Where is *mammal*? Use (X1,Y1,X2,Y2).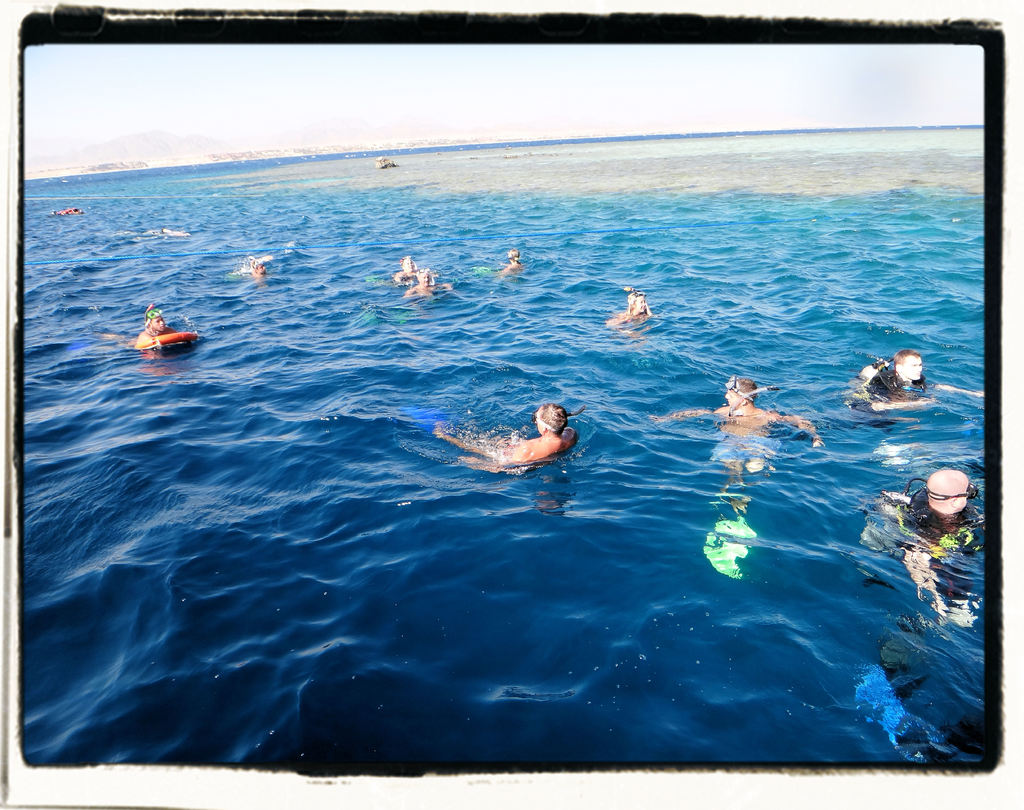
(405,267,451,299).
